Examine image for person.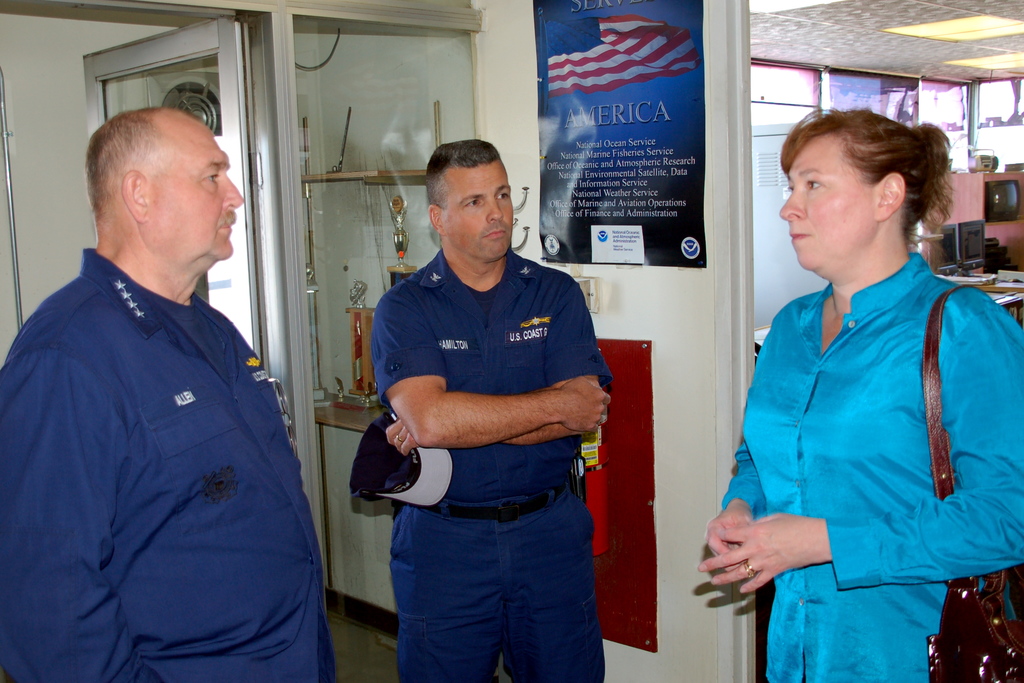
Examination result: 695:108:1023:682.
